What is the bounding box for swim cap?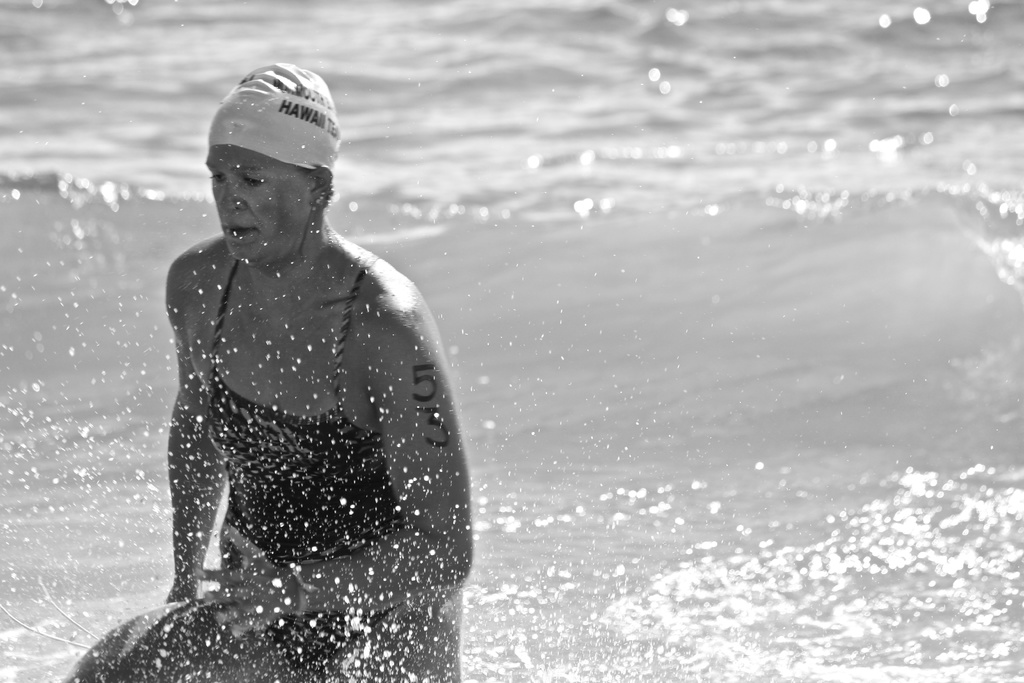
detection(207, 62, 339, 170).
